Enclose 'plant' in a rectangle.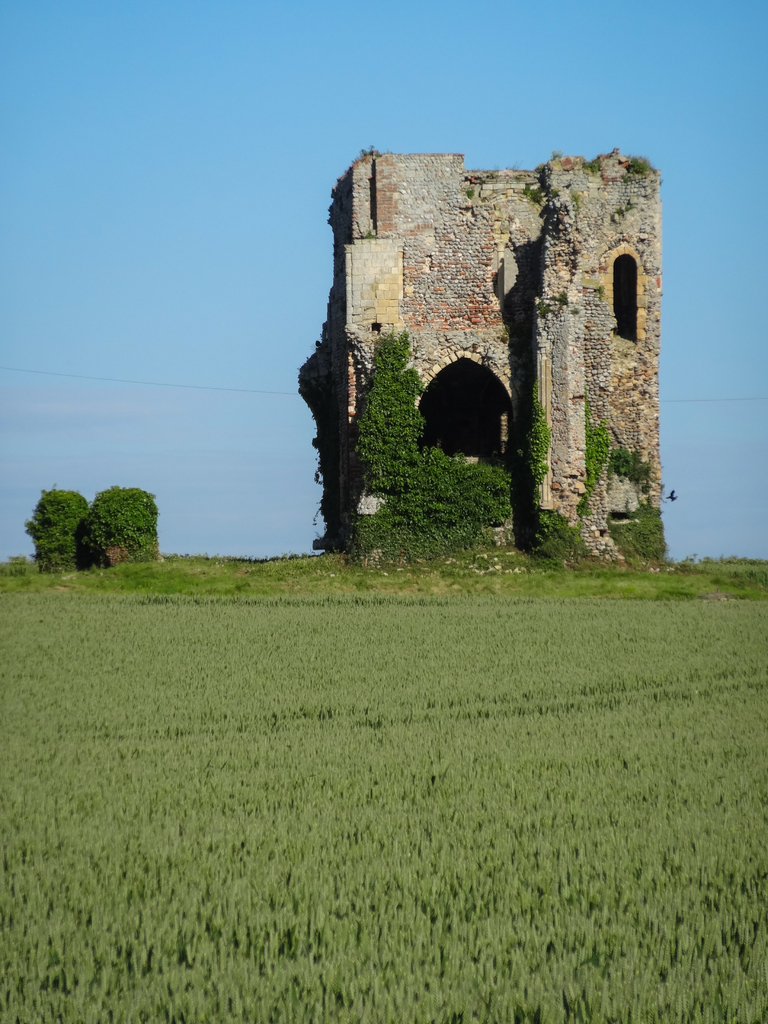
(77,486,165,566).
